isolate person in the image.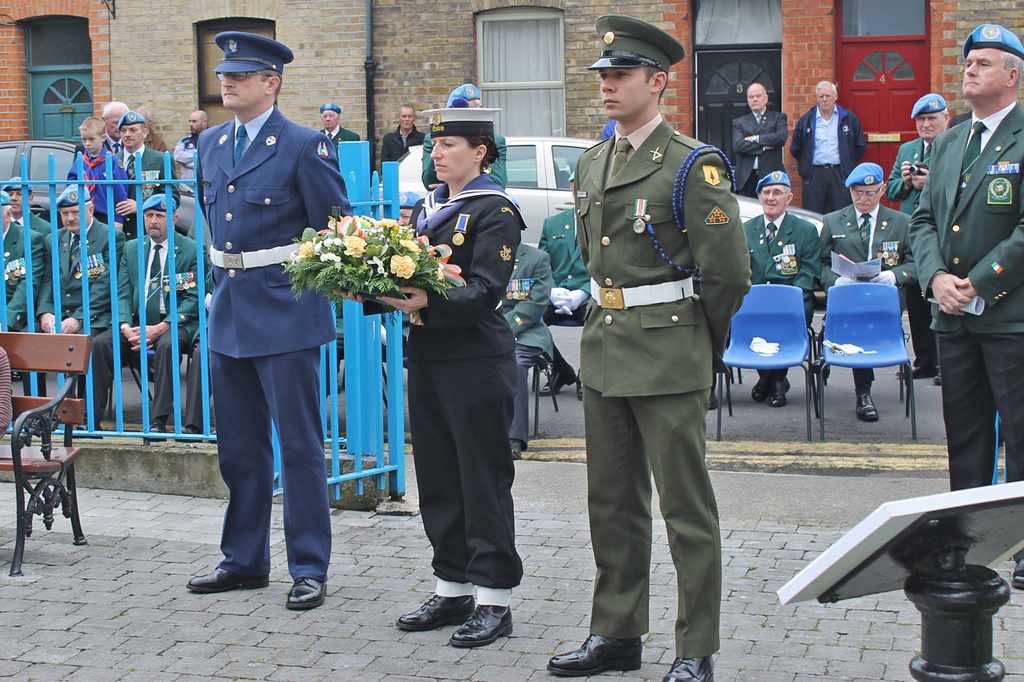
Isolated region: [541, 10, 751, 681].
